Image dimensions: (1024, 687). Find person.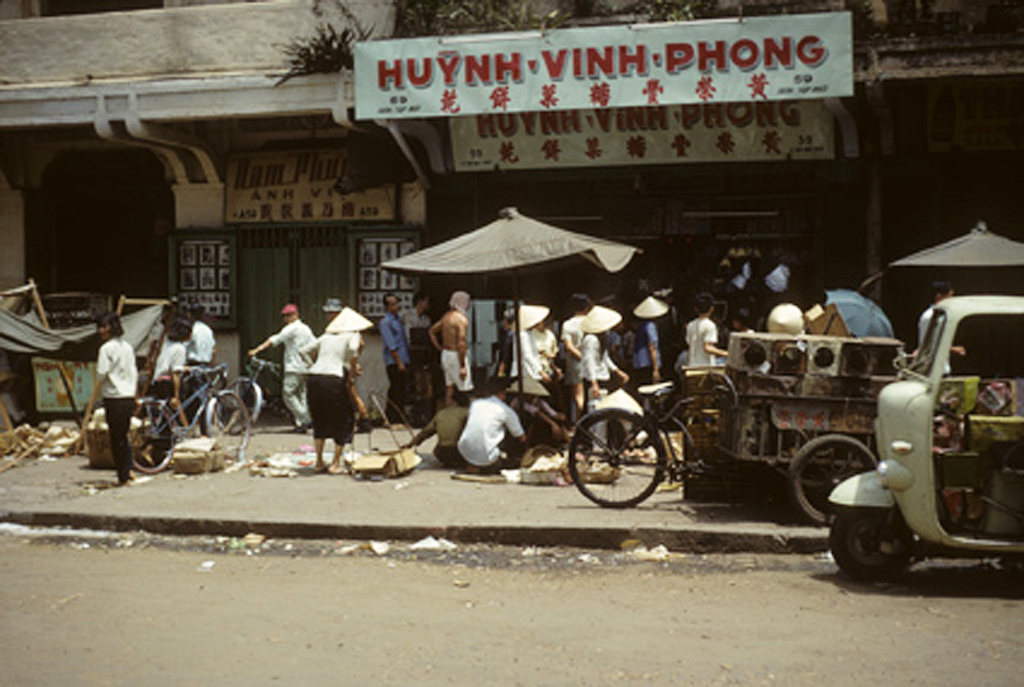
[389, 391, 471, 468].
